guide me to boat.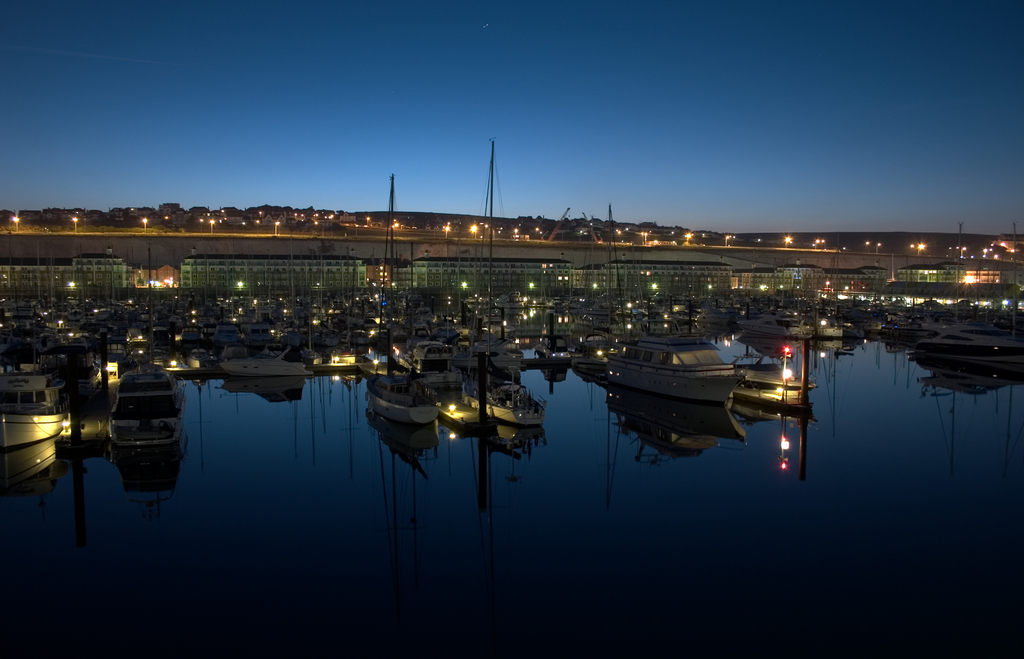
Guidance: {"x1": 100, "y1": 241, "x2": 184, "y2": 450}.
